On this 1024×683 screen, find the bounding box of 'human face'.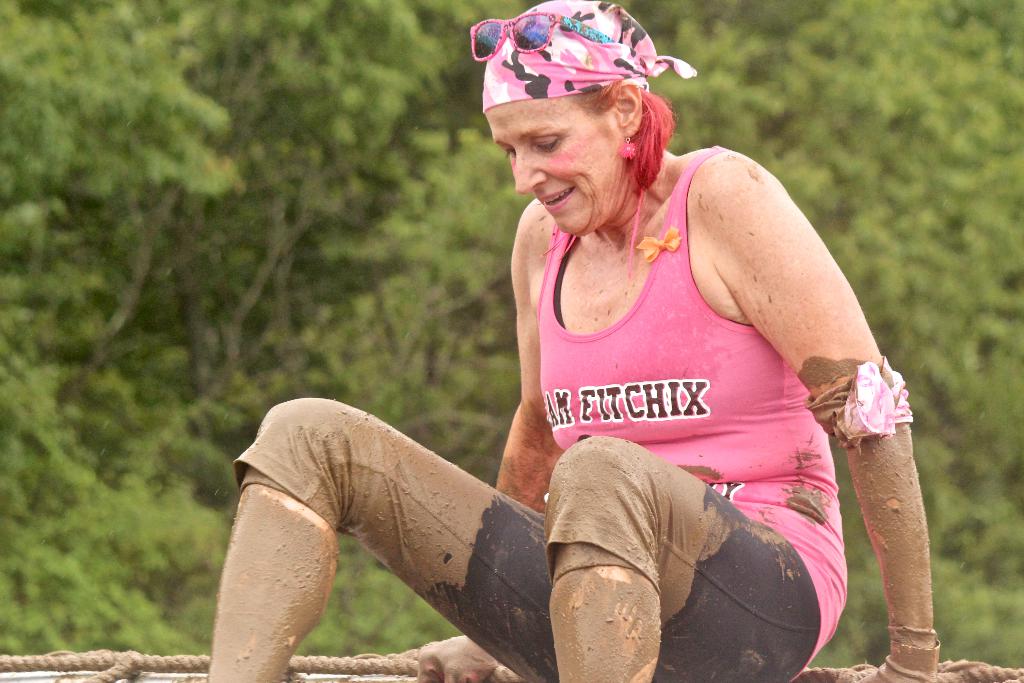
Bounding box: box=[484, 92, 627, 227].
